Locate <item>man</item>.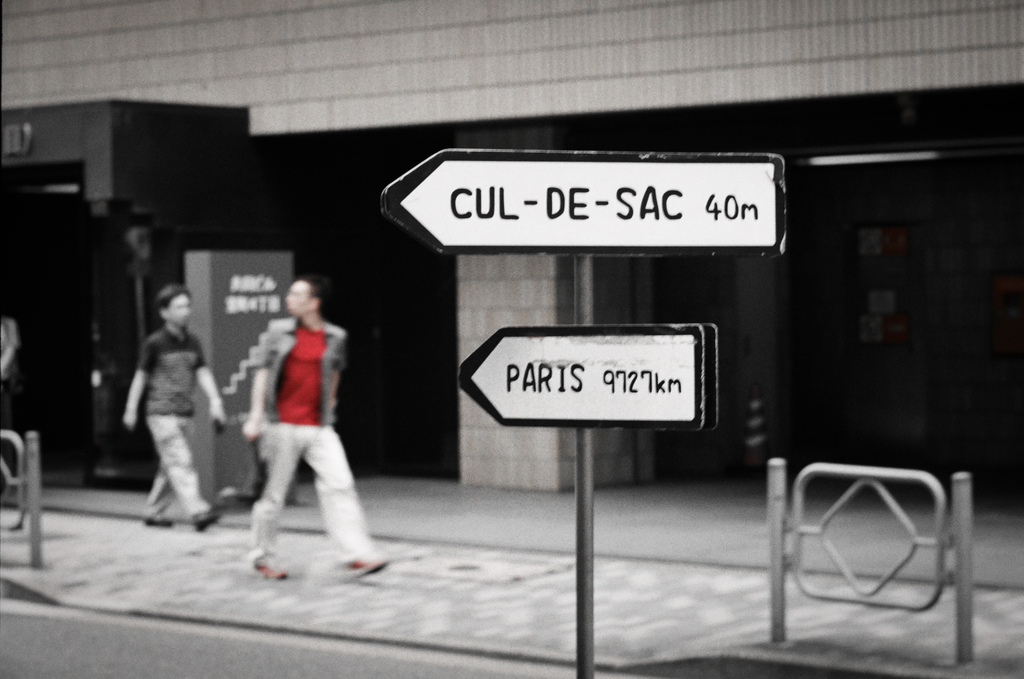
Bounding box: detection(123, 285, 221, 535).
